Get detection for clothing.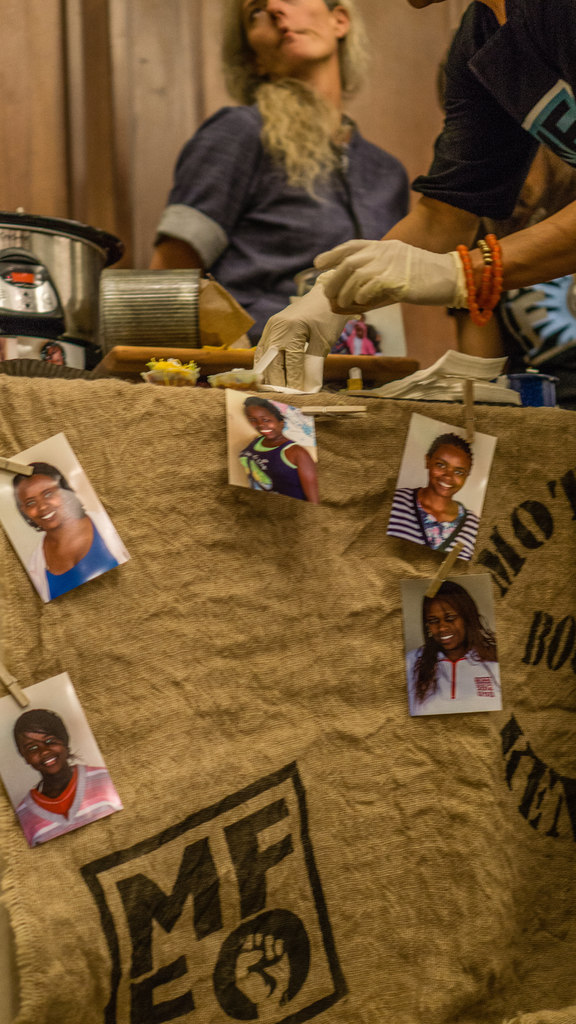
Detection: bbox=[232, 411, 317, 493].
